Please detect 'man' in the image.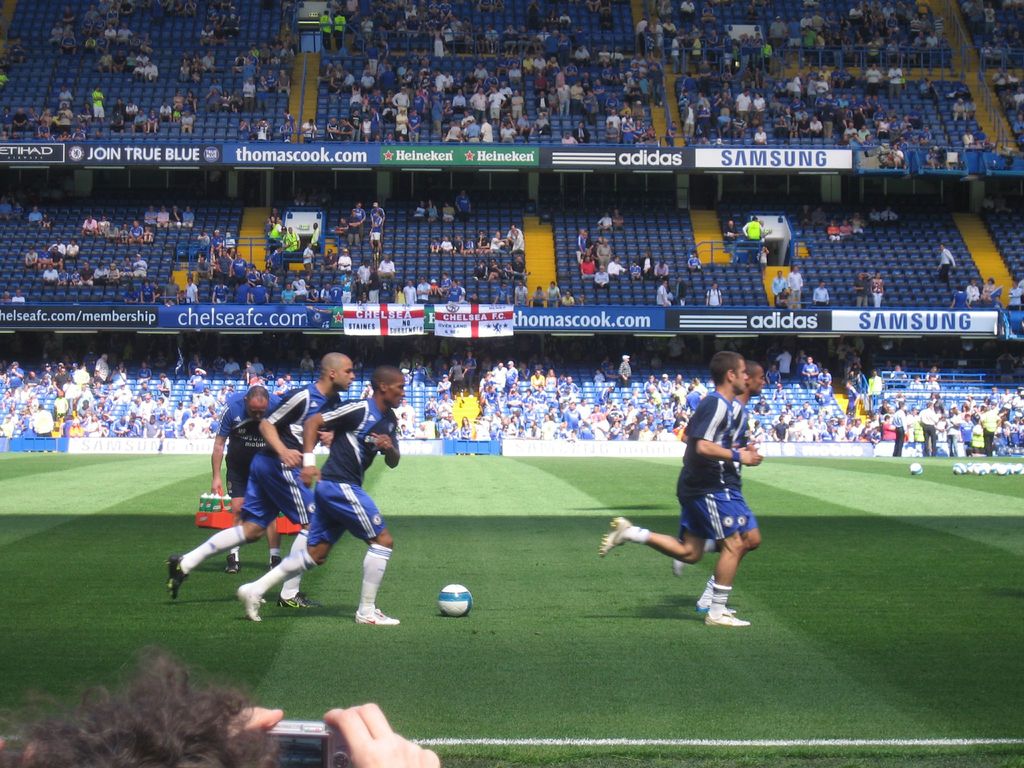
l=506, t=224, r=524, b=243.
